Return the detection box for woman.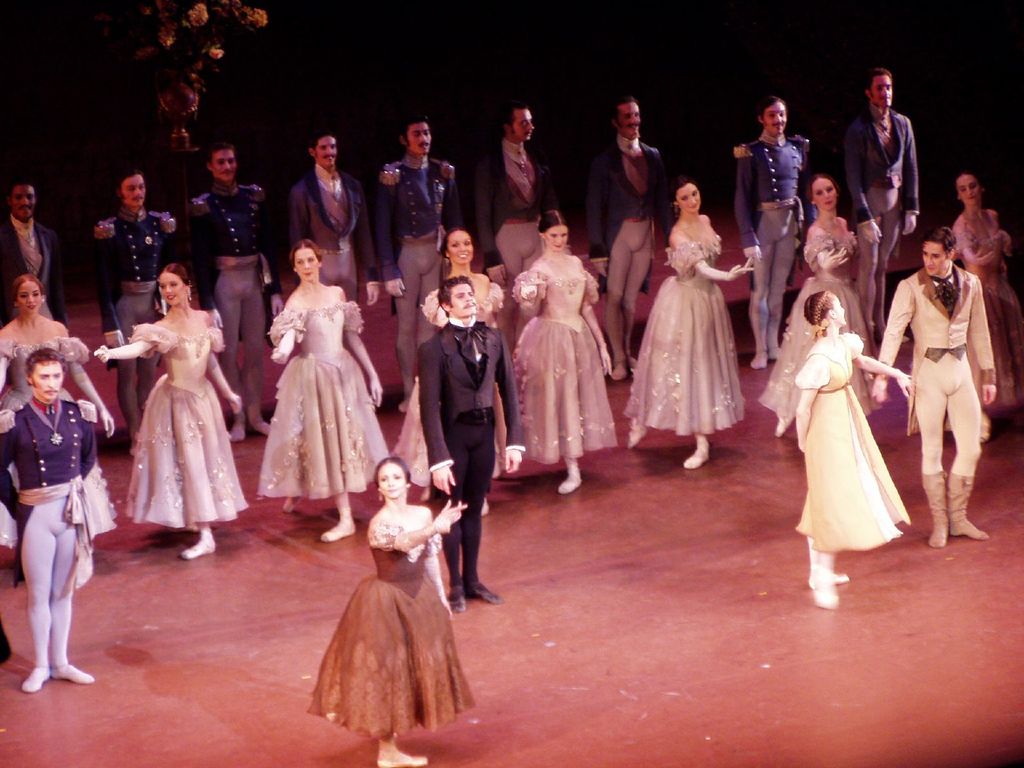
pyautogui.locateOnScreen(256, 239, 392, 538).
